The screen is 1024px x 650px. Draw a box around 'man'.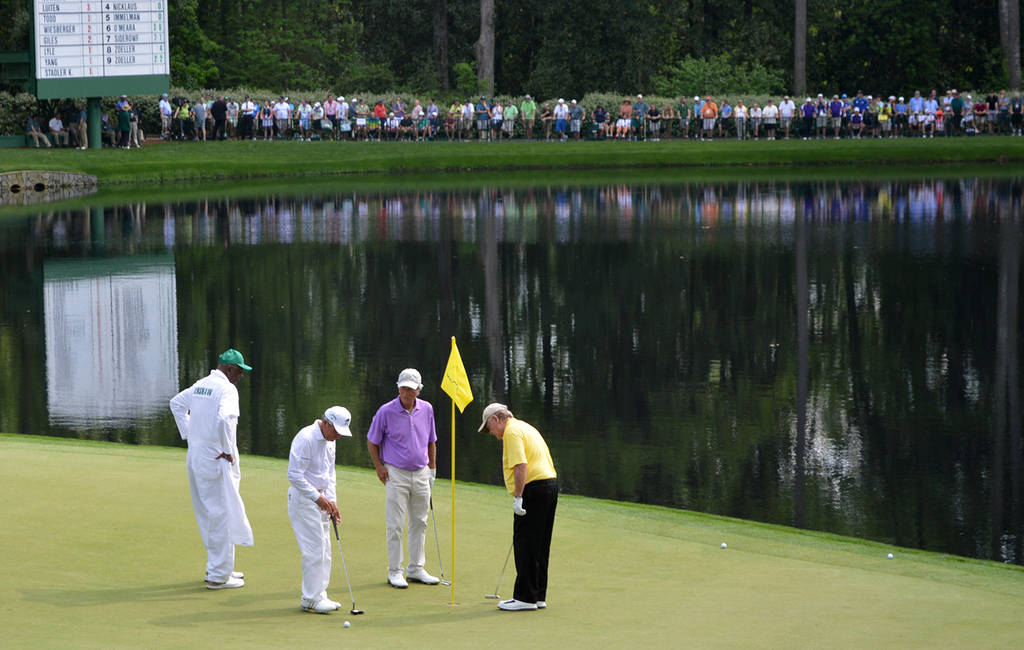
{"x1": 165, "y1": 336, "x2": 253, "y2": 596}.
